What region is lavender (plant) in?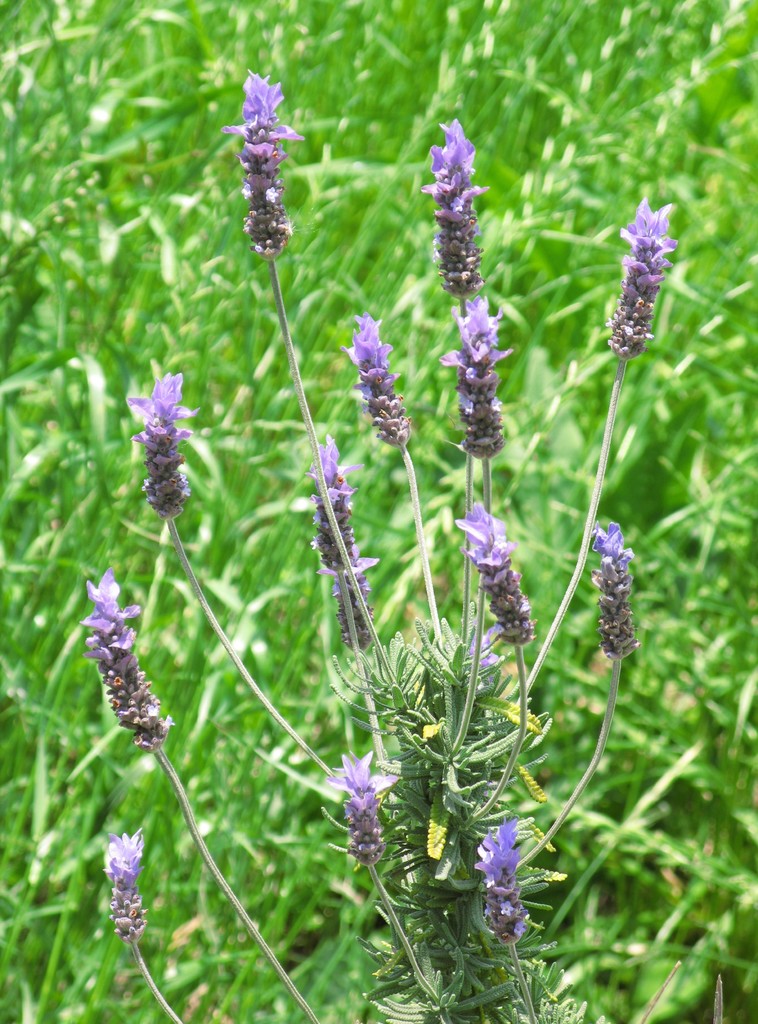
l=292, t=750, r=404, b=888.
